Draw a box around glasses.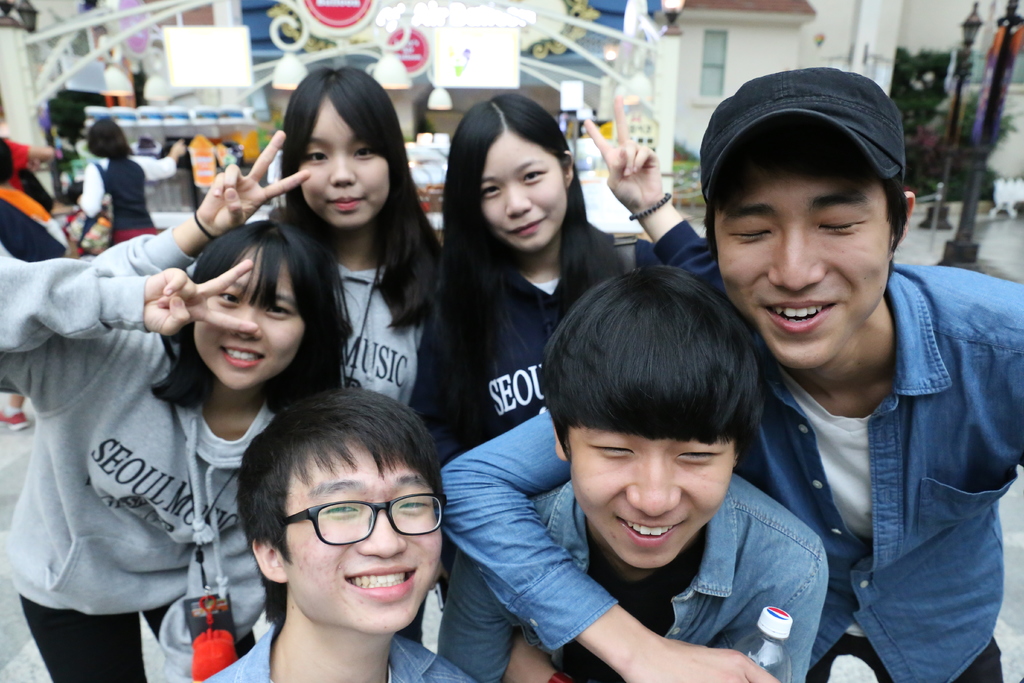
[282,488,444,545].
